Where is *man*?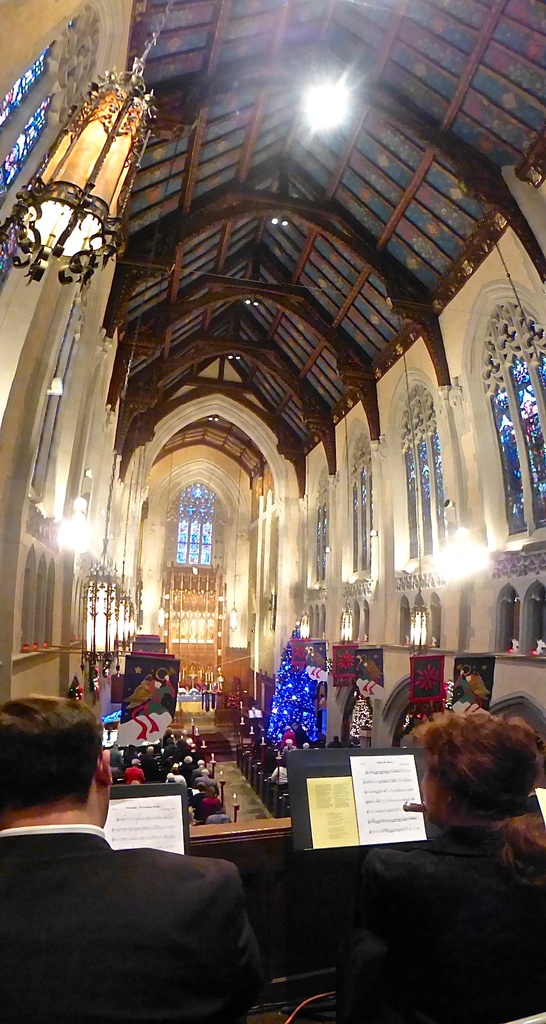
0,703,245,1019.
